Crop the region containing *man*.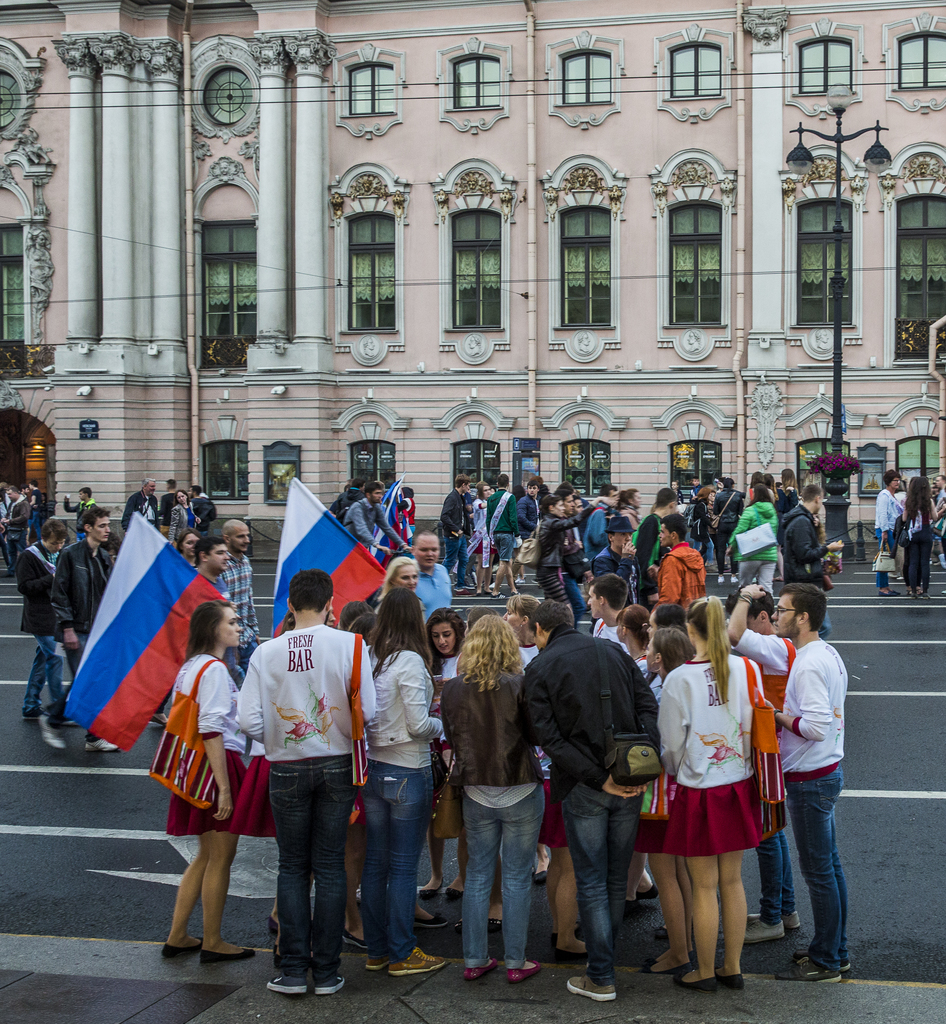
Crop region: x1=780 y1=481 x2=843 y2=637.
